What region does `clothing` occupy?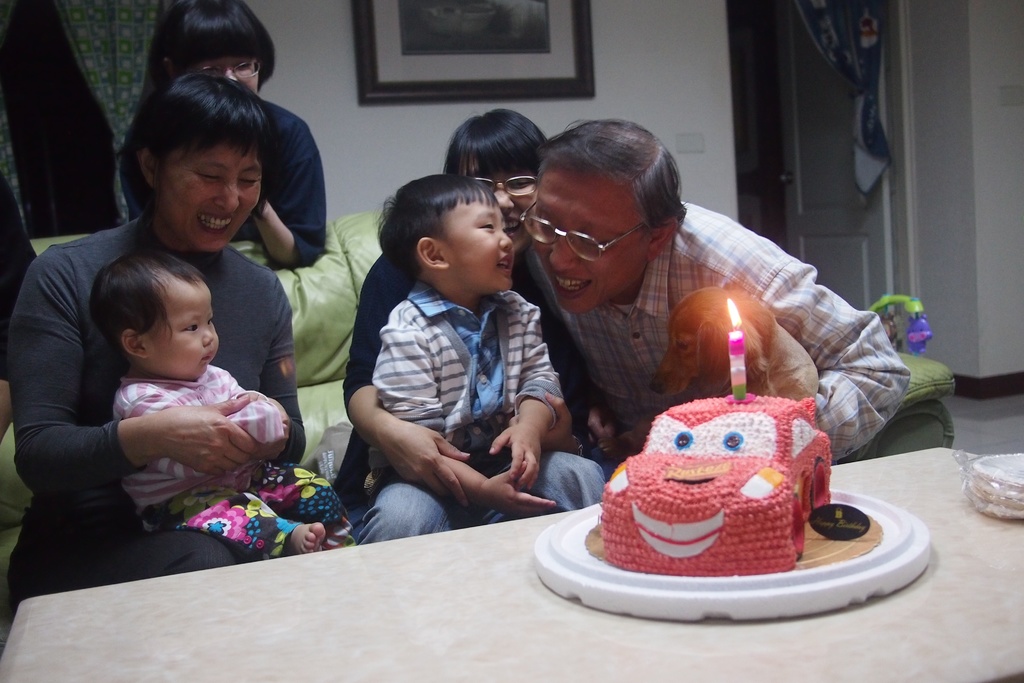
112,363,356,559.
